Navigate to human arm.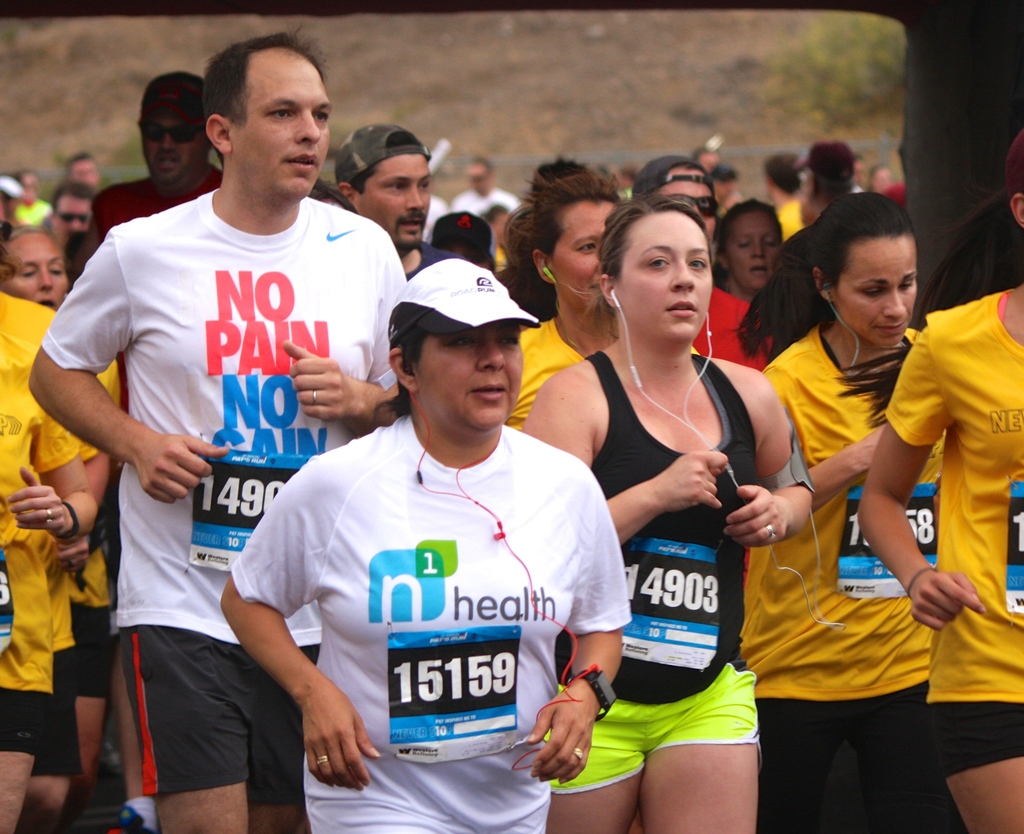
Navigation target: select_region(75, 349, 118, 493).
